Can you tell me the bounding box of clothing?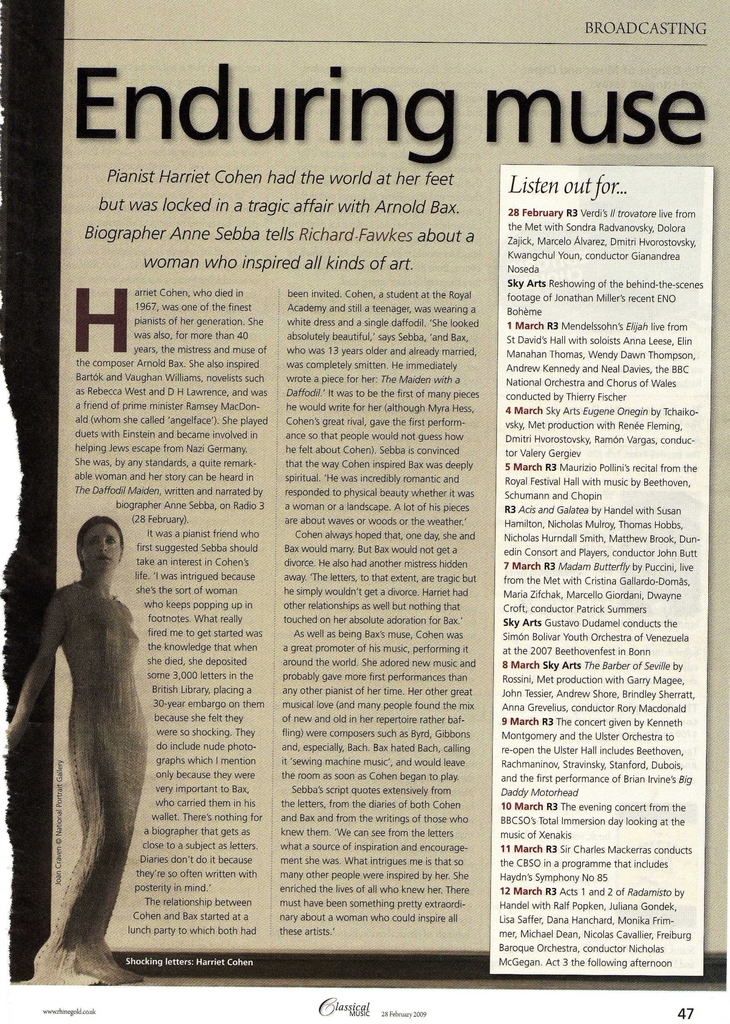
{"left": 53, "top": 580, "right": 153, "bottom": 948}.
